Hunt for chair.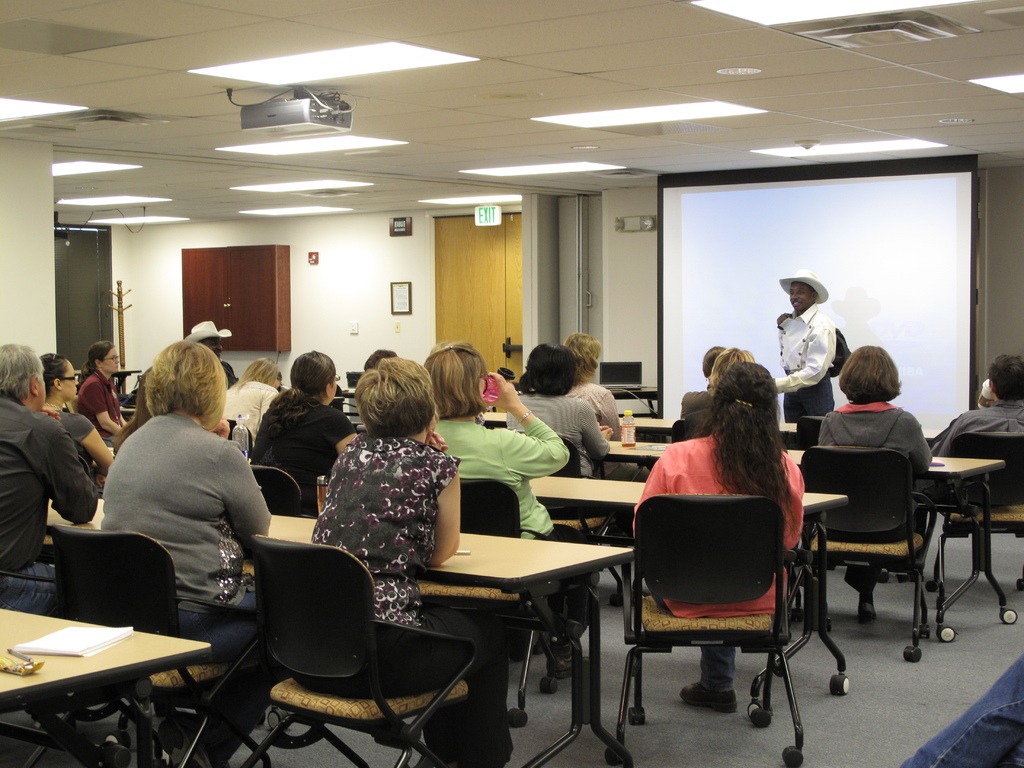
Hunted down at [600,457,659,605].
